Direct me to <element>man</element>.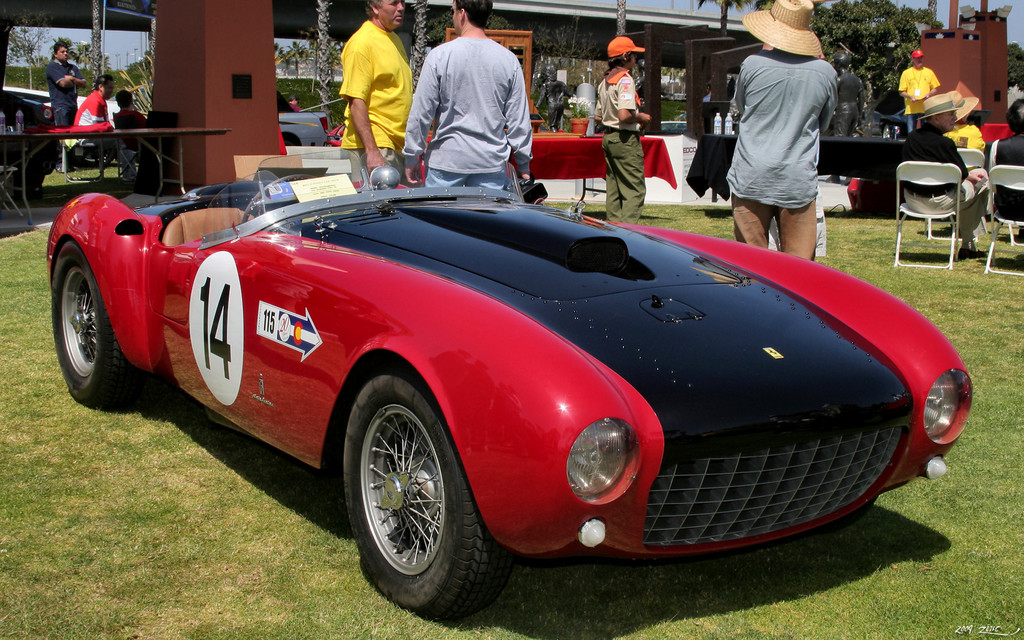
Direction: Rect(73, 73, 120, 133).
